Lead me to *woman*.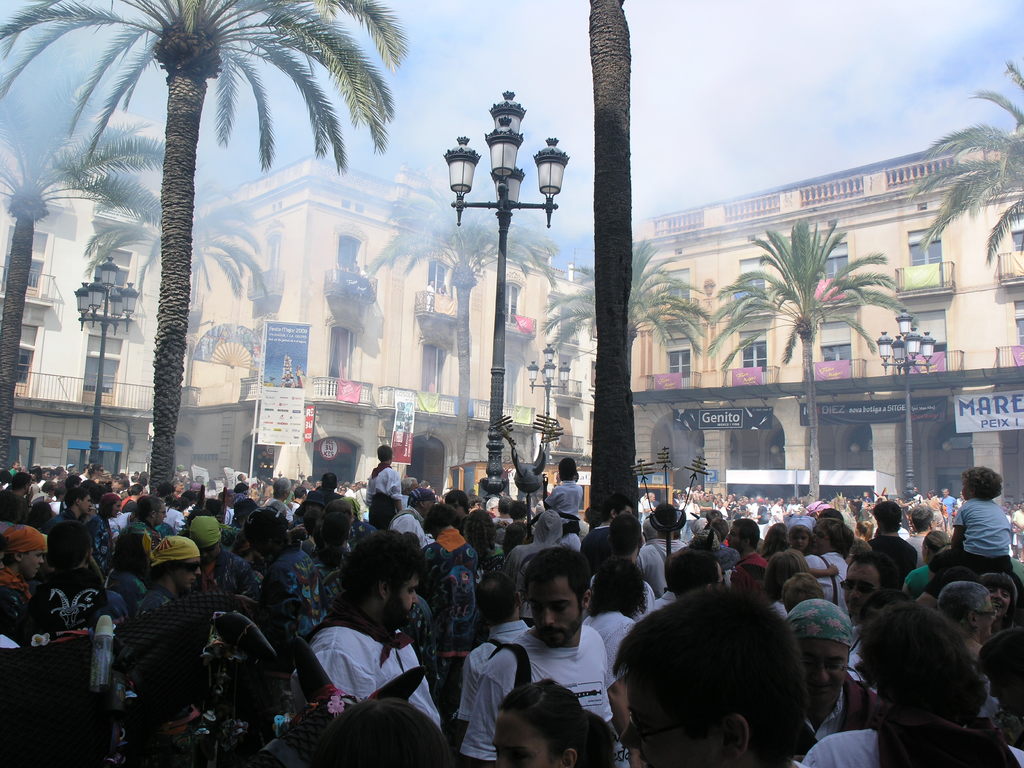
Lead to (x1=79, y1=492, x2=124, y2=587).
